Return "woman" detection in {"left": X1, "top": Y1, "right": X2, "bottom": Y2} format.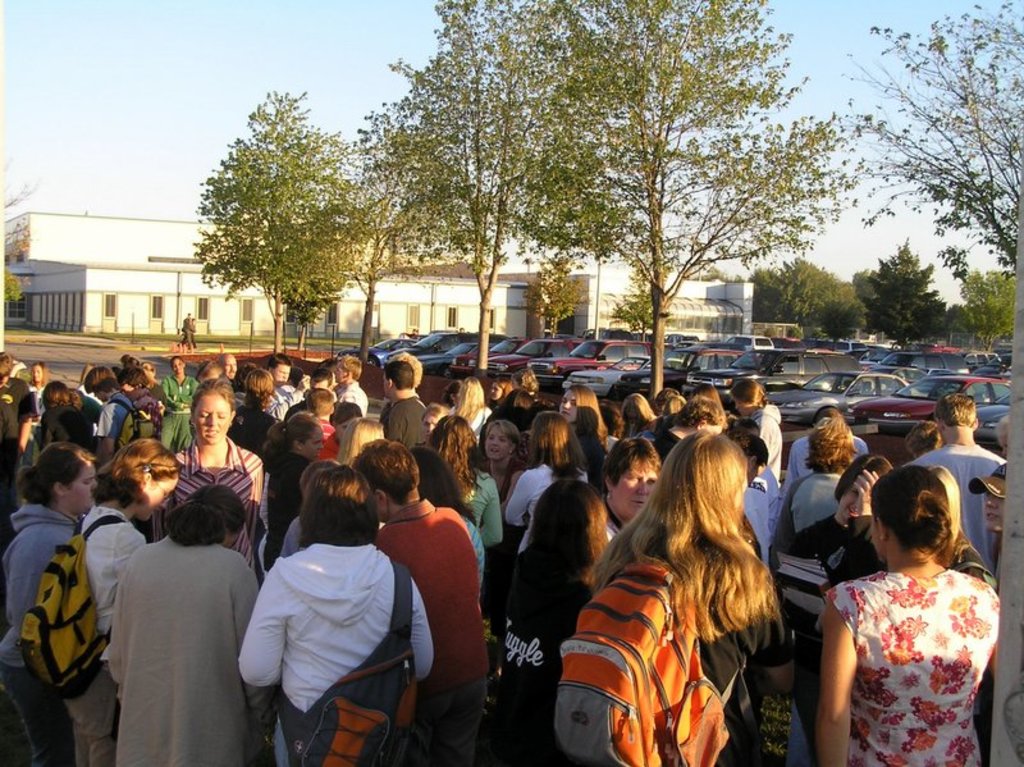
{"left": 27, "top": 361, "right": 51, "bottom": 421}.
